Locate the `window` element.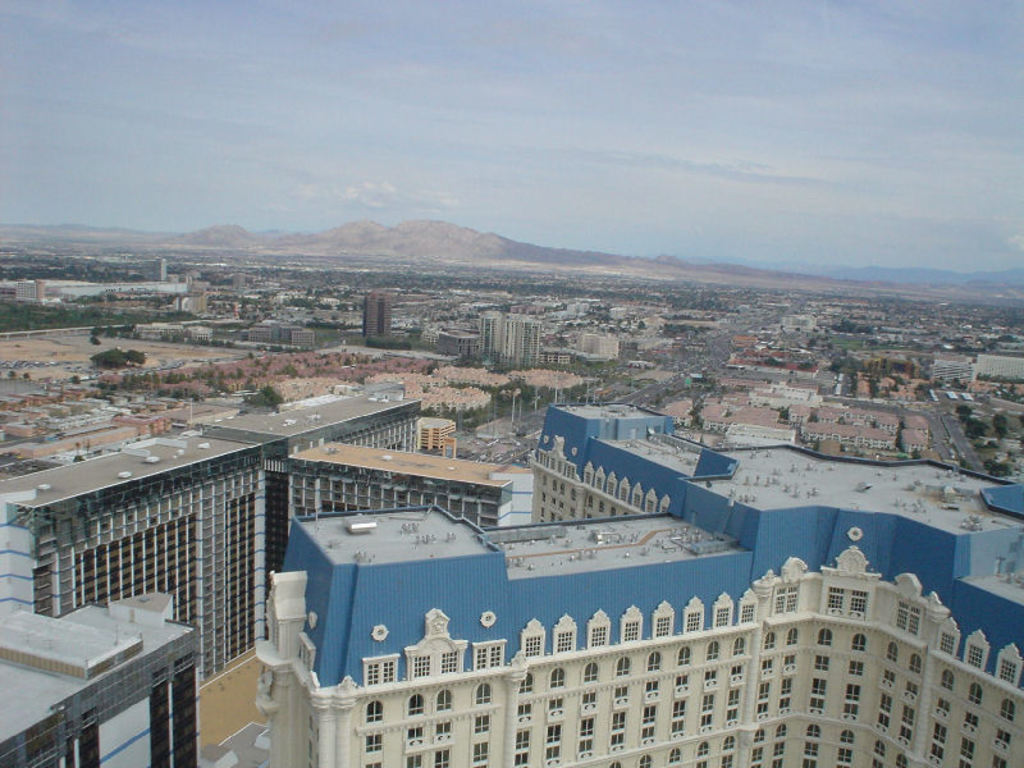
Element bbox: bbox=(643, 709, 657, 726).
